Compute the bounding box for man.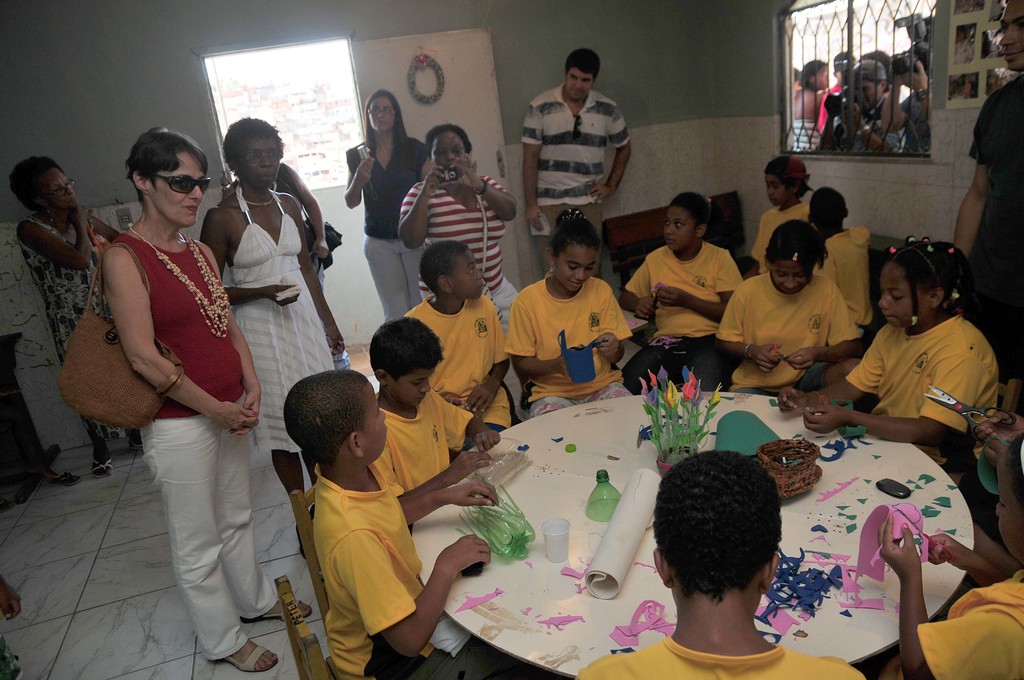
locate(522, 46, 634, 262).
